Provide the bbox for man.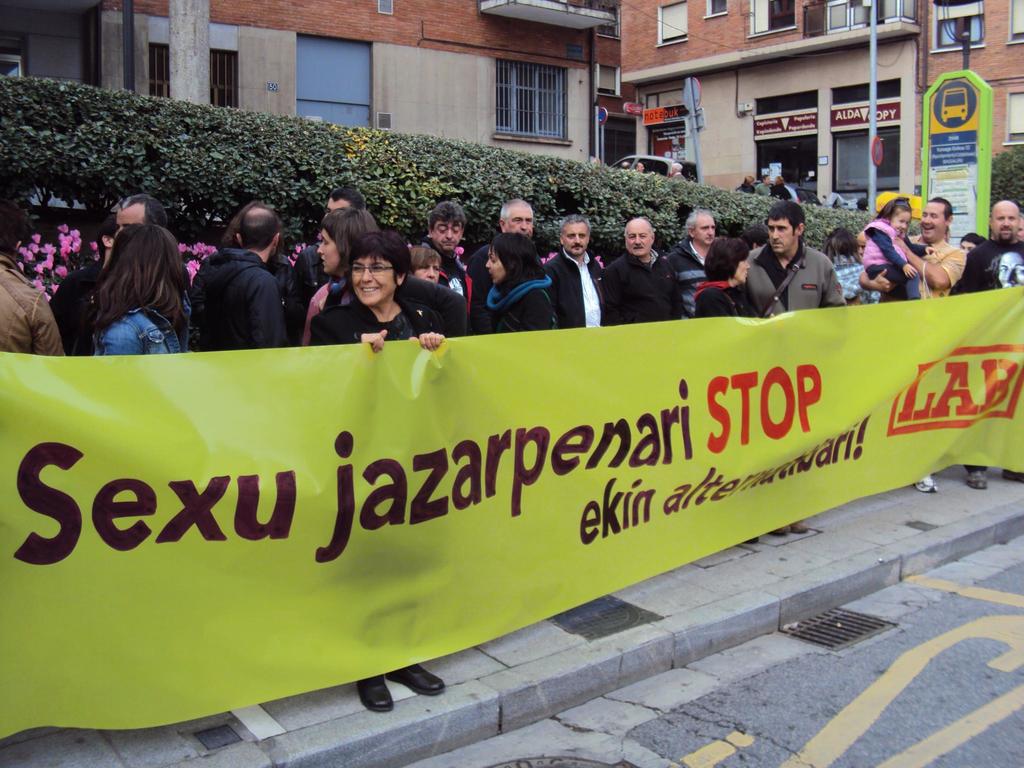
860/196/964/297.
